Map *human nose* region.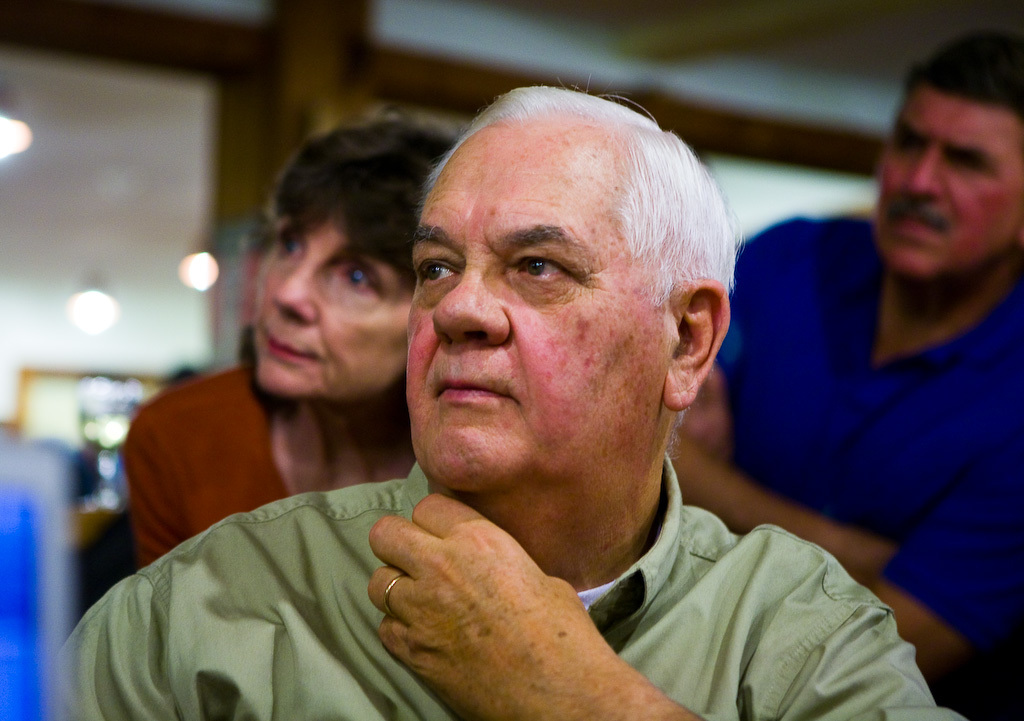
Mapped to {"x1": 897, "y1": 142, "x2": 942, "y2": 199}.
